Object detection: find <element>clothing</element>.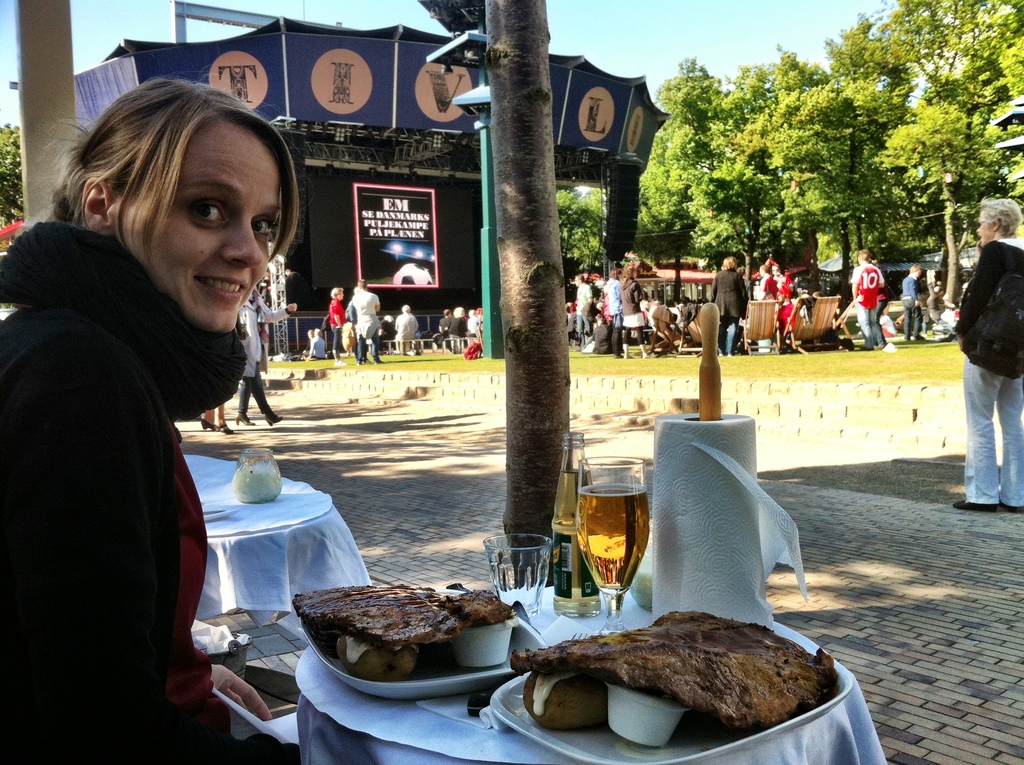
crop(390, 314, 418, 350).
